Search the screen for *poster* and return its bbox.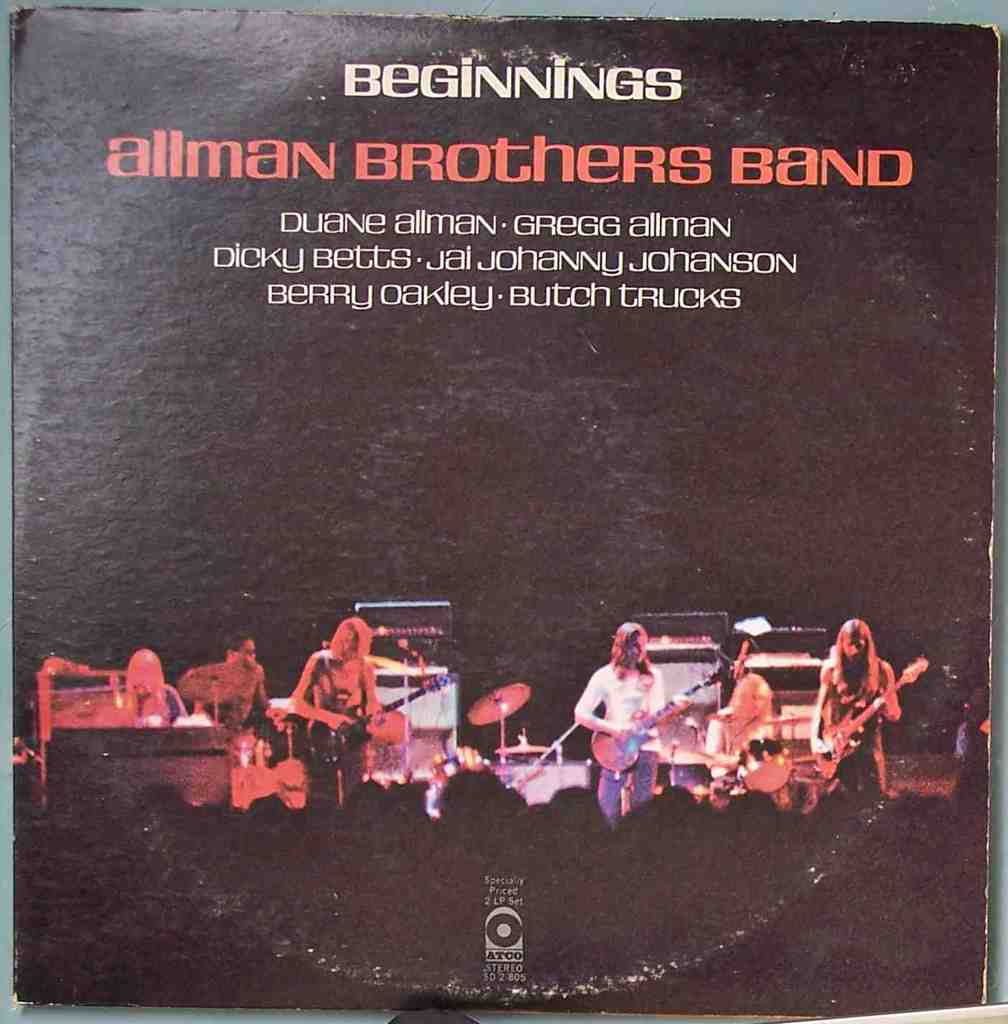
Found: 0:0:1007:1023.
